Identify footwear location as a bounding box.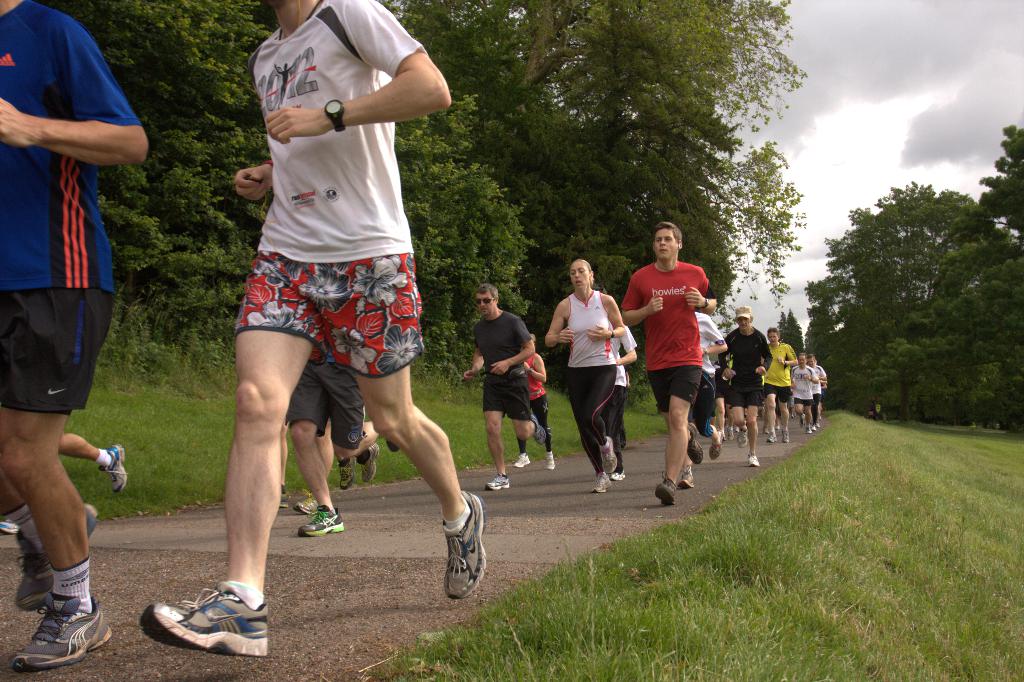
rect(728, 427, 732, 440).
